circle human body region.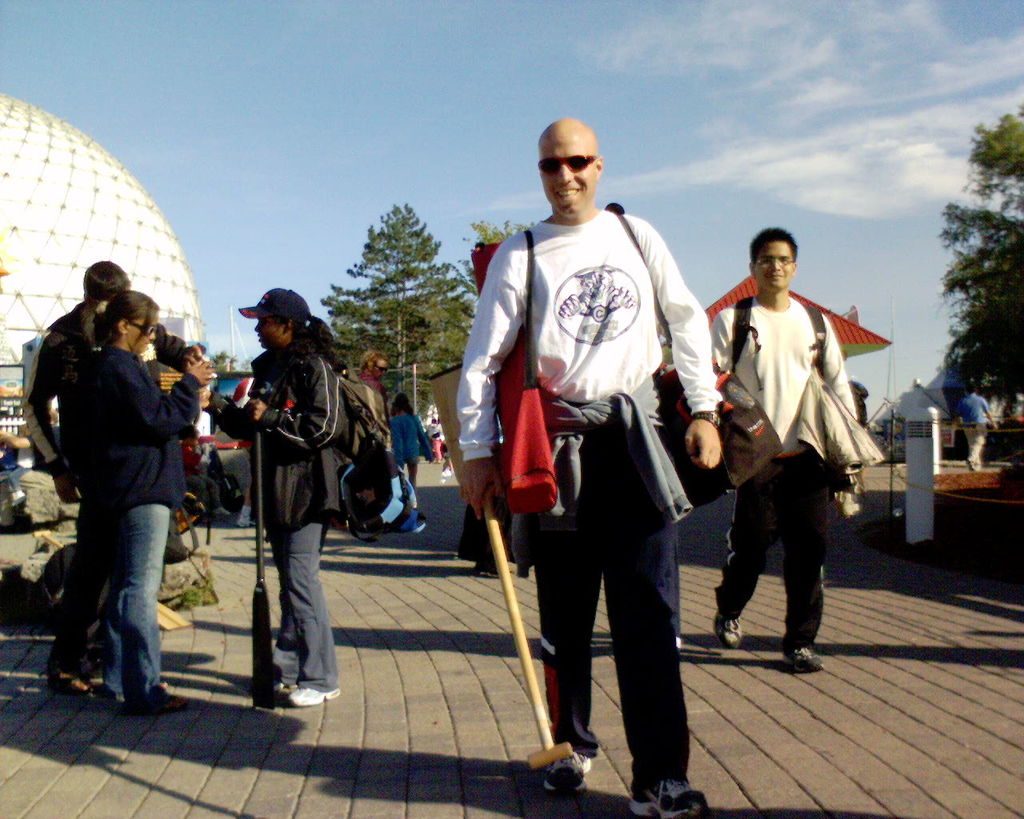
Region: x1=211 y1=338 x2=350 y2=710.
